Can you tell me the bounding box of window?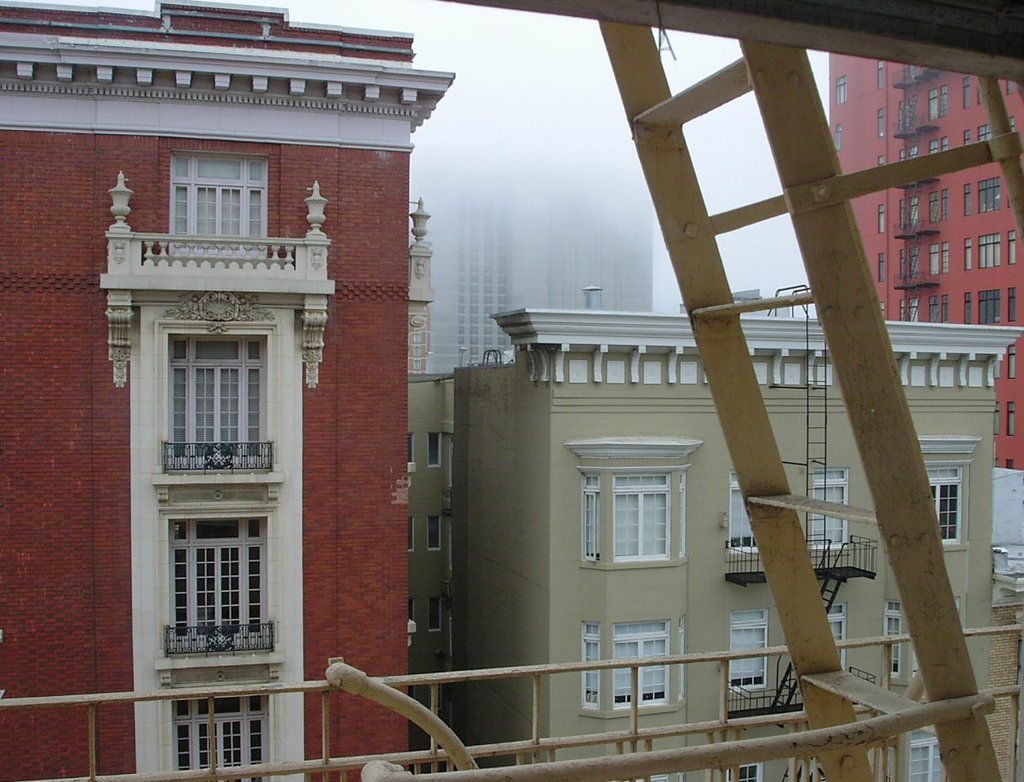
bbox=(877, 107, 885, 139).
